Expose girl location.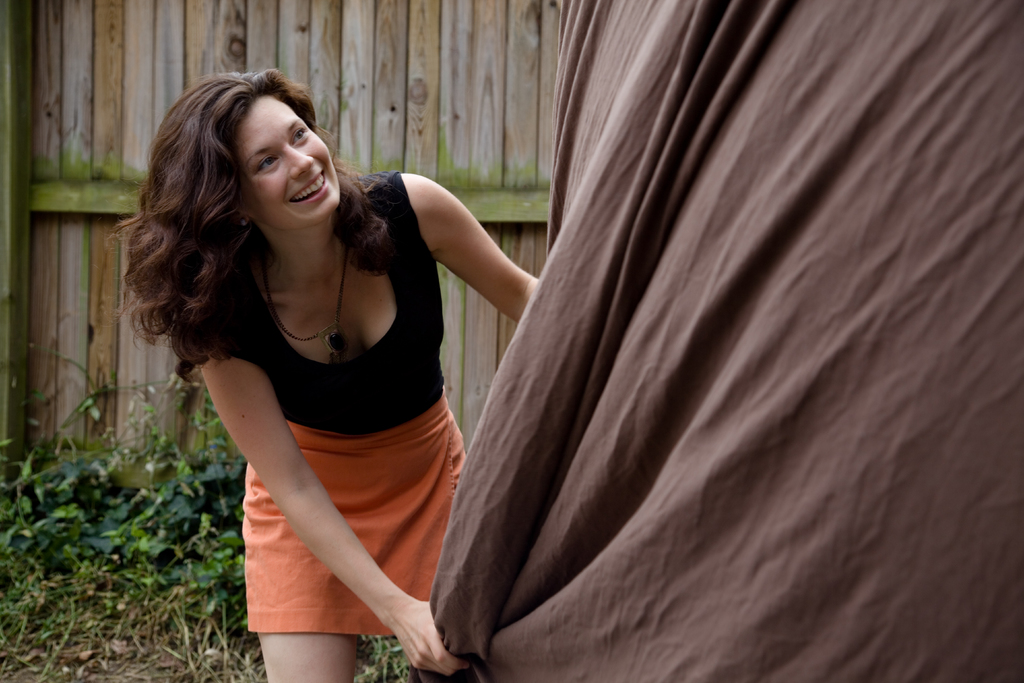
Exposed at 108/70/548/682.
